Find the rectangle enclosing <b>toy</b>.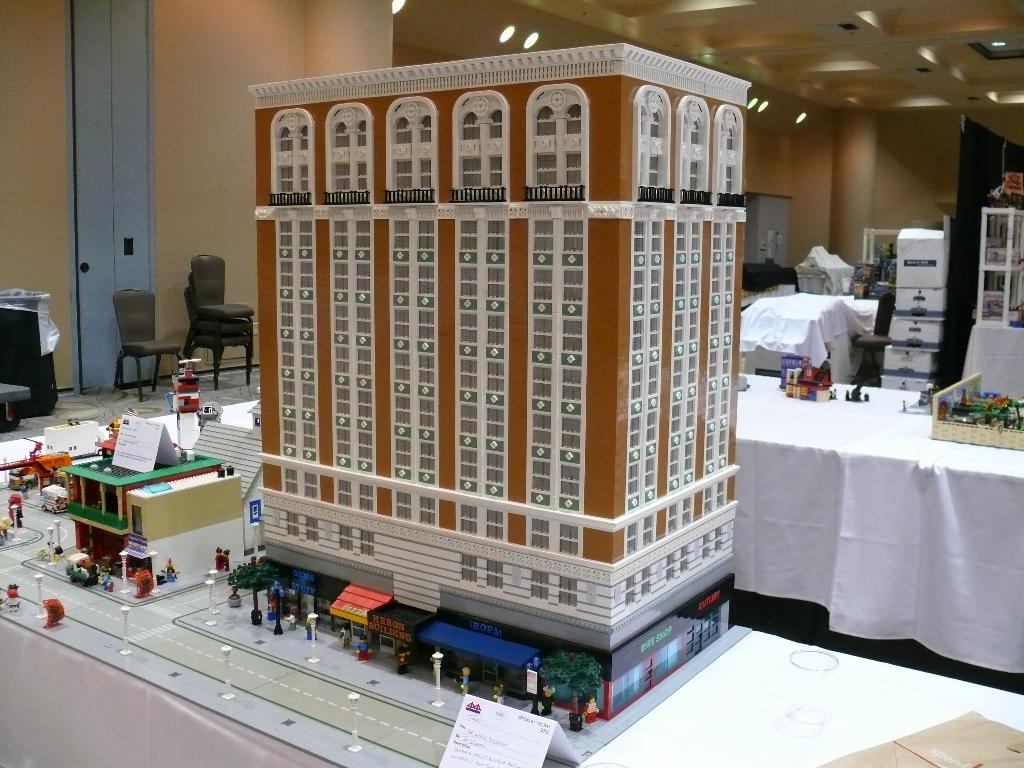
left=0, top=43, right=753, bottom=767.
